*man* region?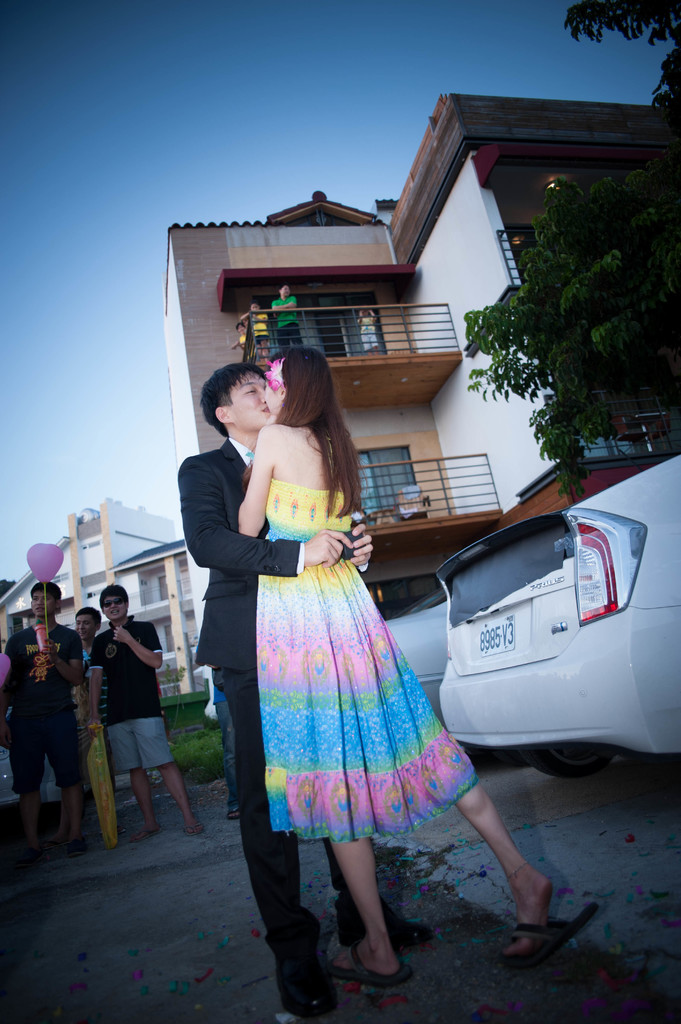
detection(68, 603, 104, 653)
